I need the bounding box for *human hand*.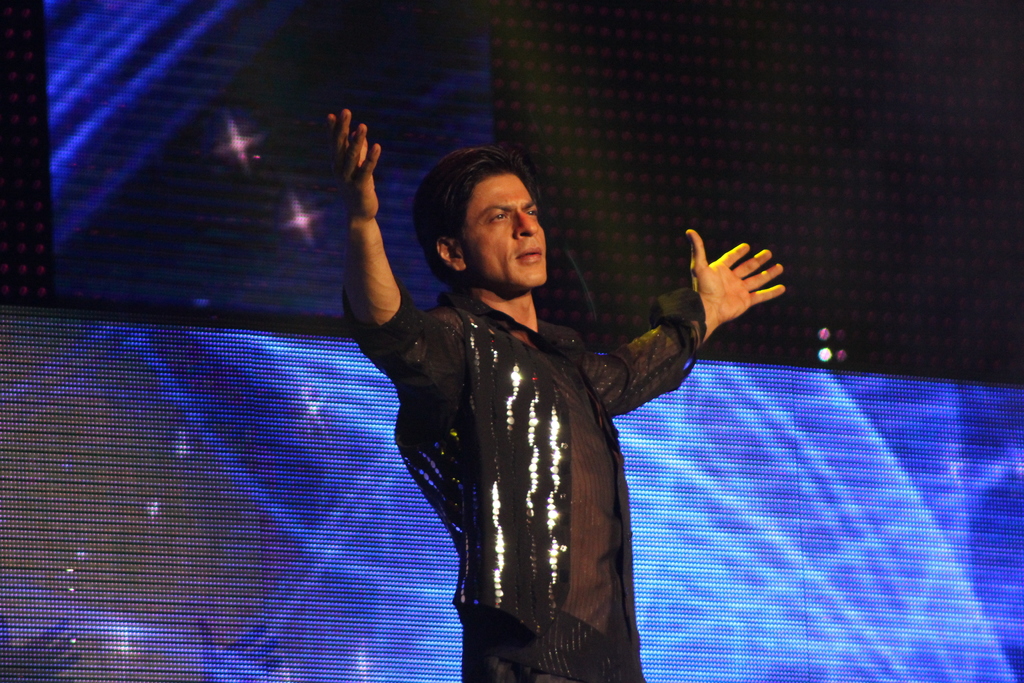
Here it is: x1=653 y1=235 x2=810 y2=343.
